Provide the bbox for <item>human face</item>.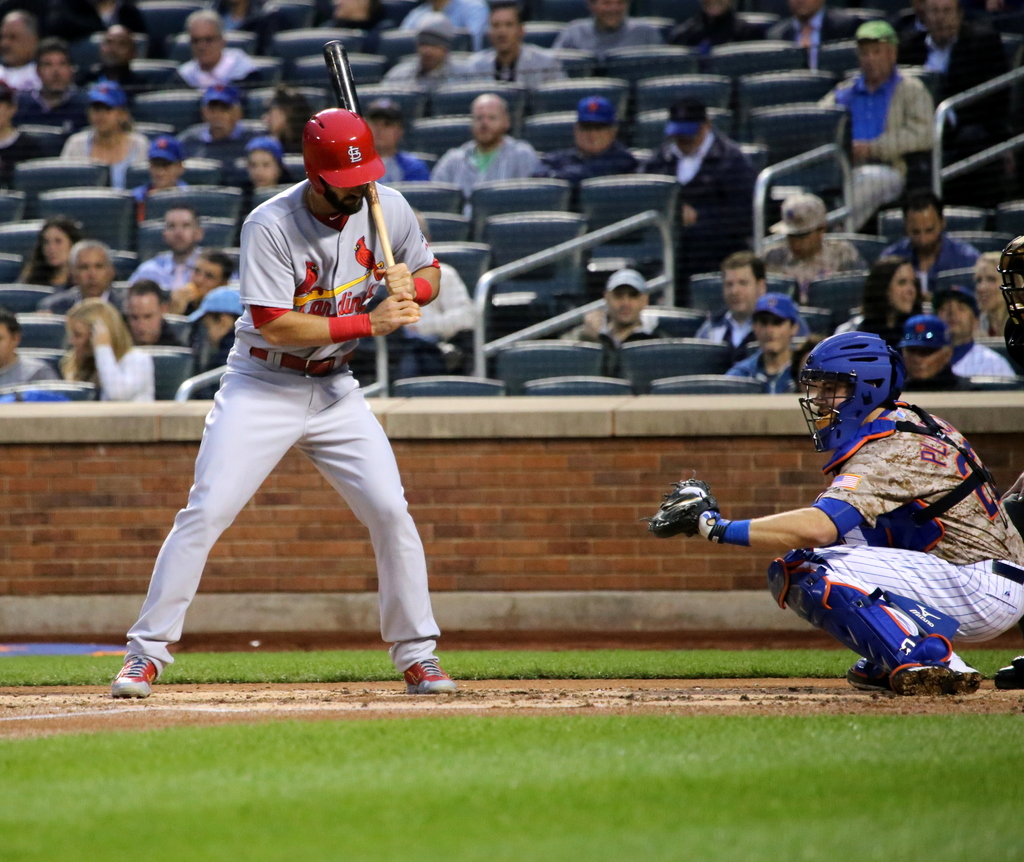
box(726, 265, 759, 305).
